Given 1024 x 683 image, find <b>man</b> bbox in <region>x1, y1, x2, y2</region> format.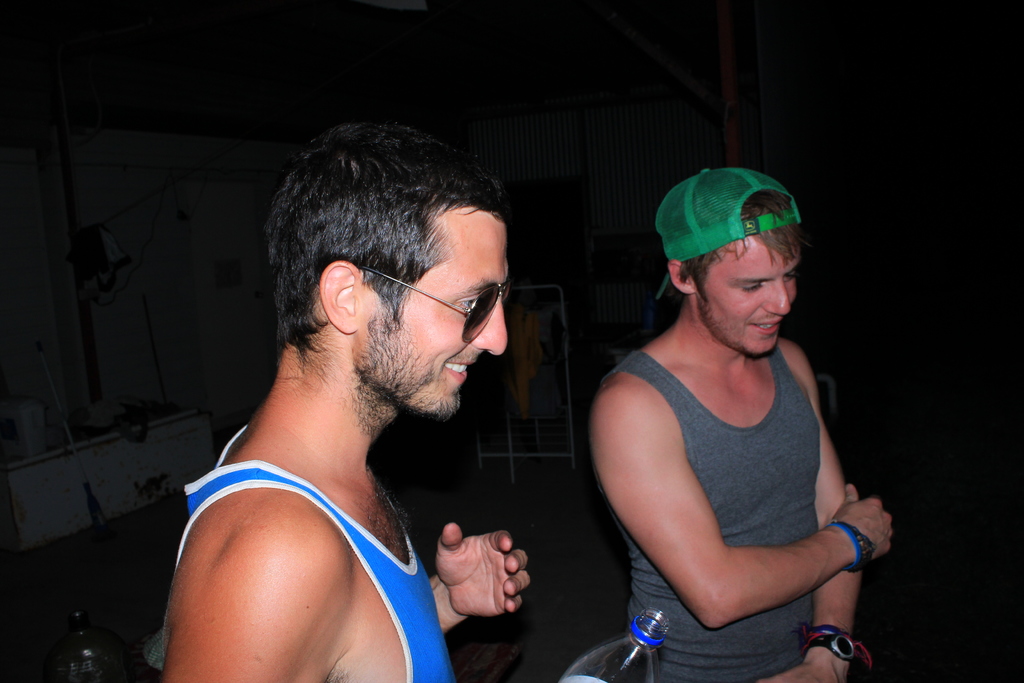
<region>154, 117, 534, 682</region>.
